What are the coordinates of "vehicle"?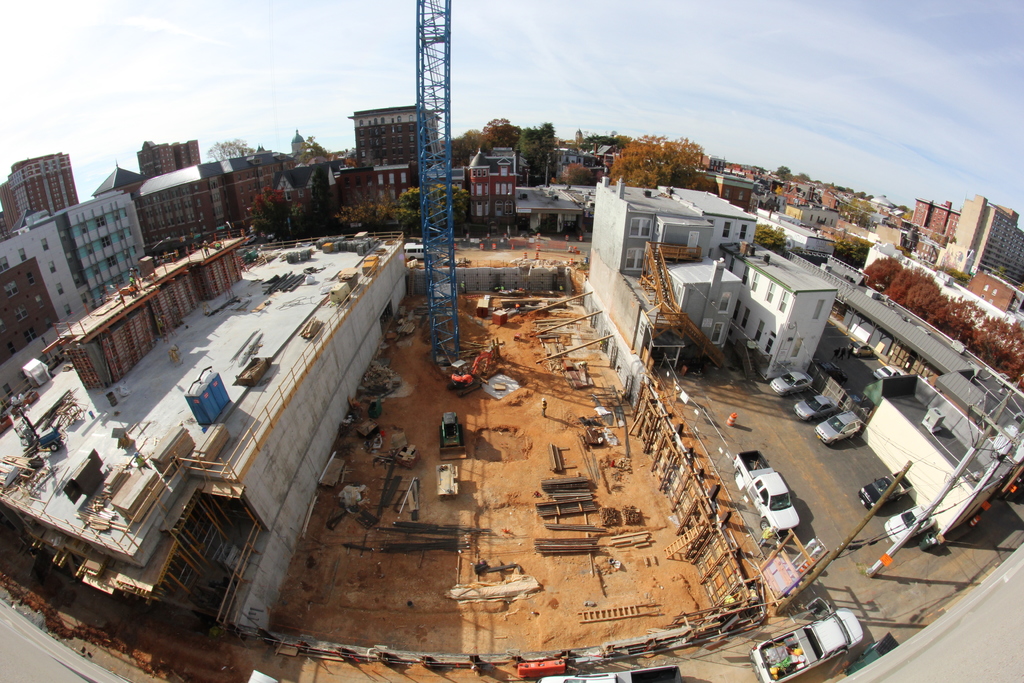
[880, 504, 926, 537].
